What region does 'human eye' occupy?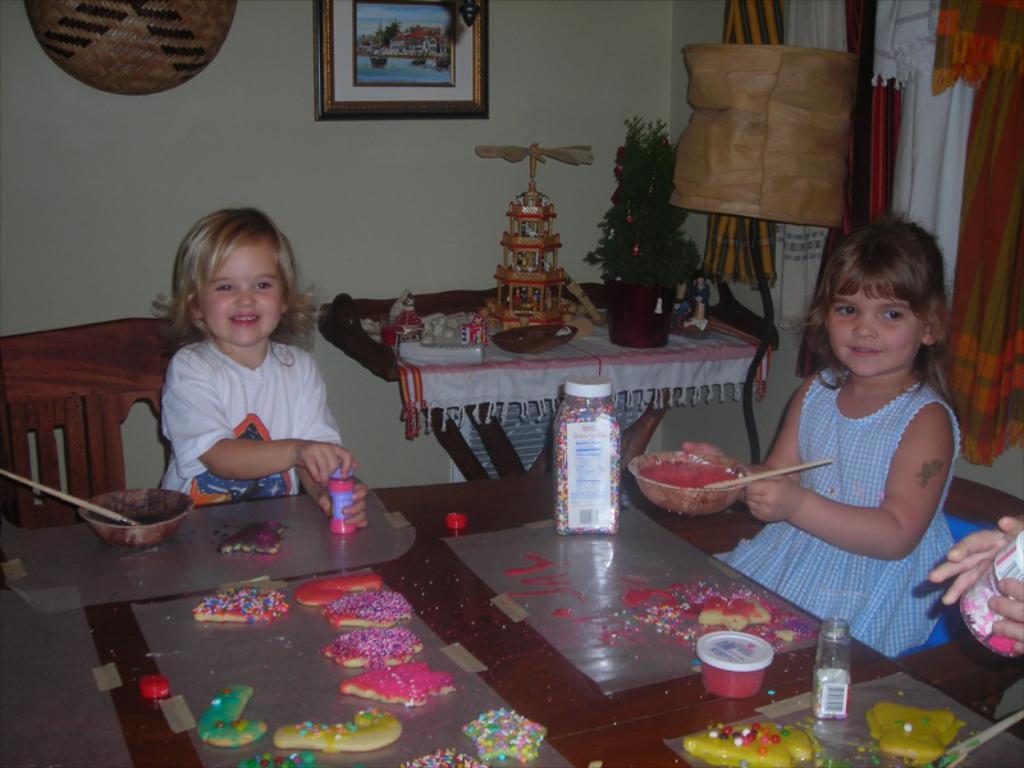
[832, 302, 855, 317].
